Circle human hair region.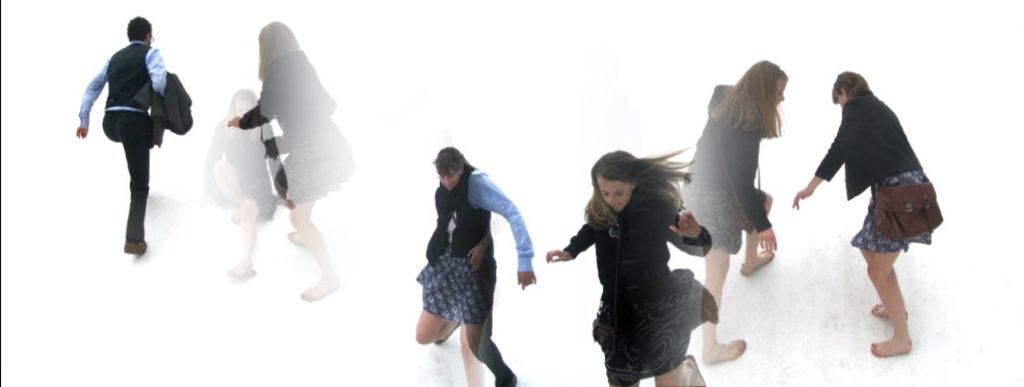
Region: region(228, 86, 259, 120).
